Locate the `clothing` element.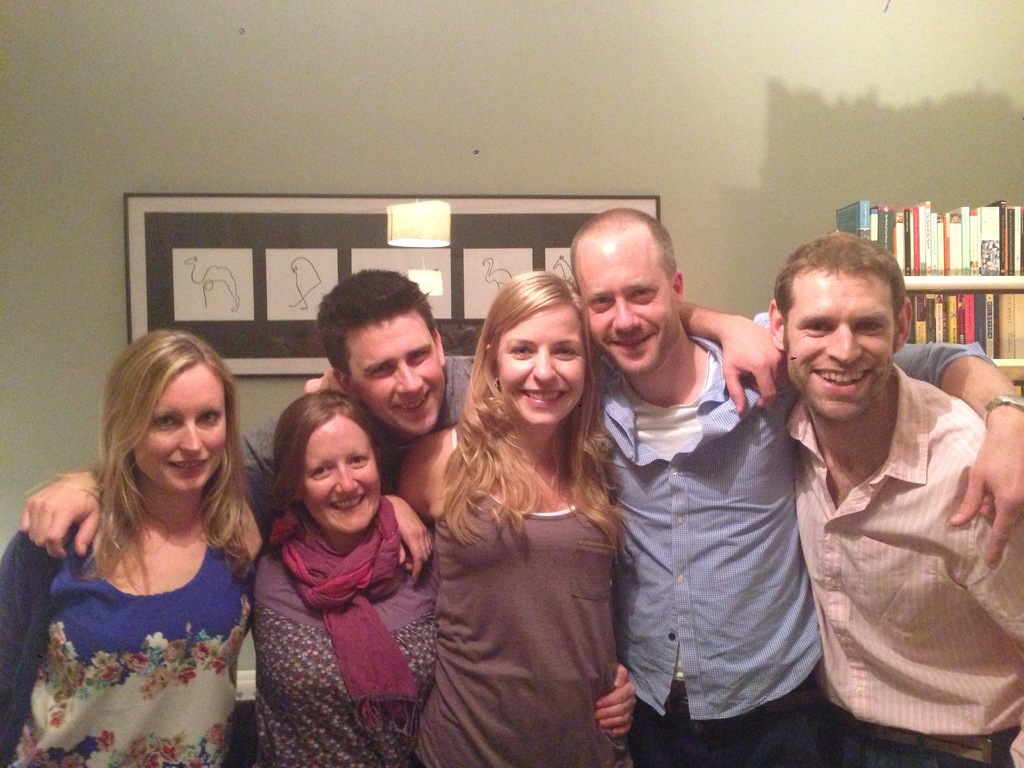
Element bbox: box=[764, 332, 1011, 749].
